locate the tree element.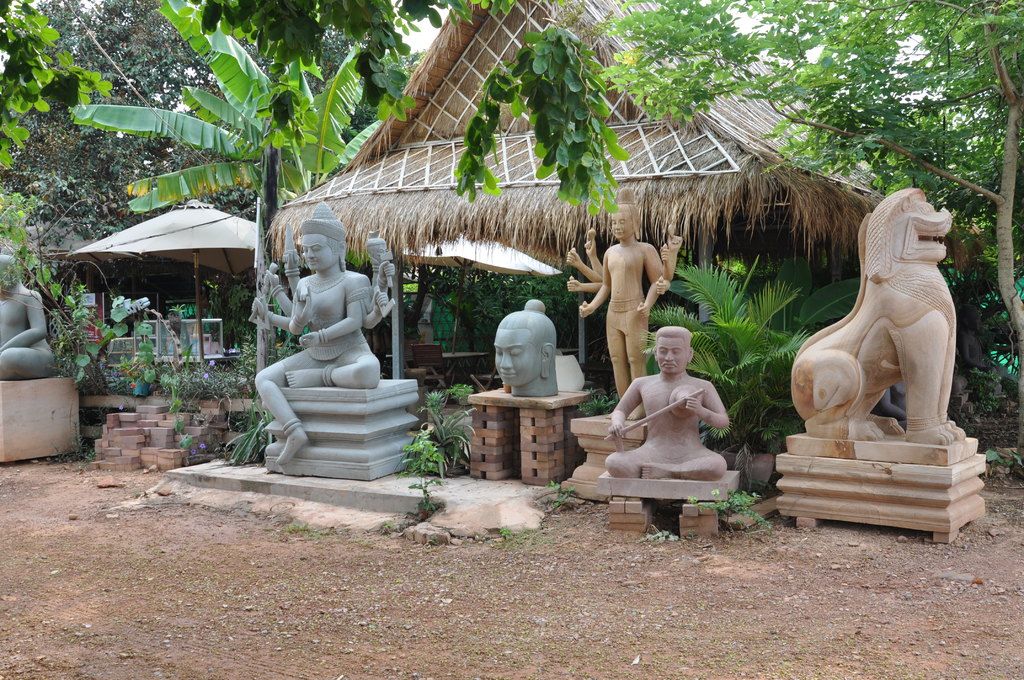
Element bbox: (0, 0, 118, 298).
